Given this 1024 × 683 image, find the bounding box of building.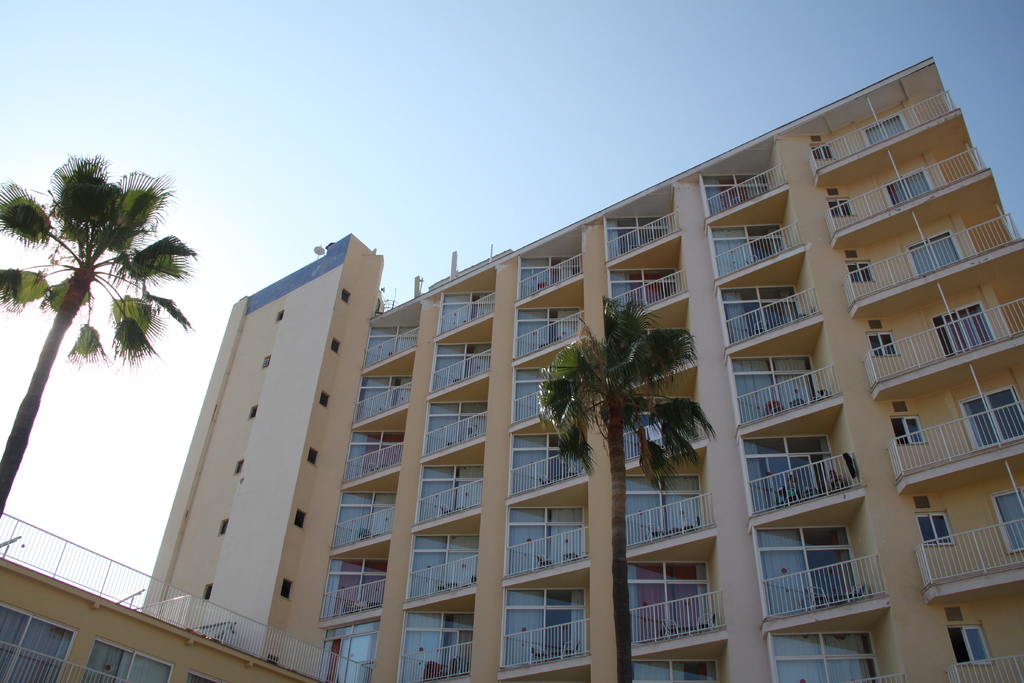
l=0, t=52, r=1023, b=682.
